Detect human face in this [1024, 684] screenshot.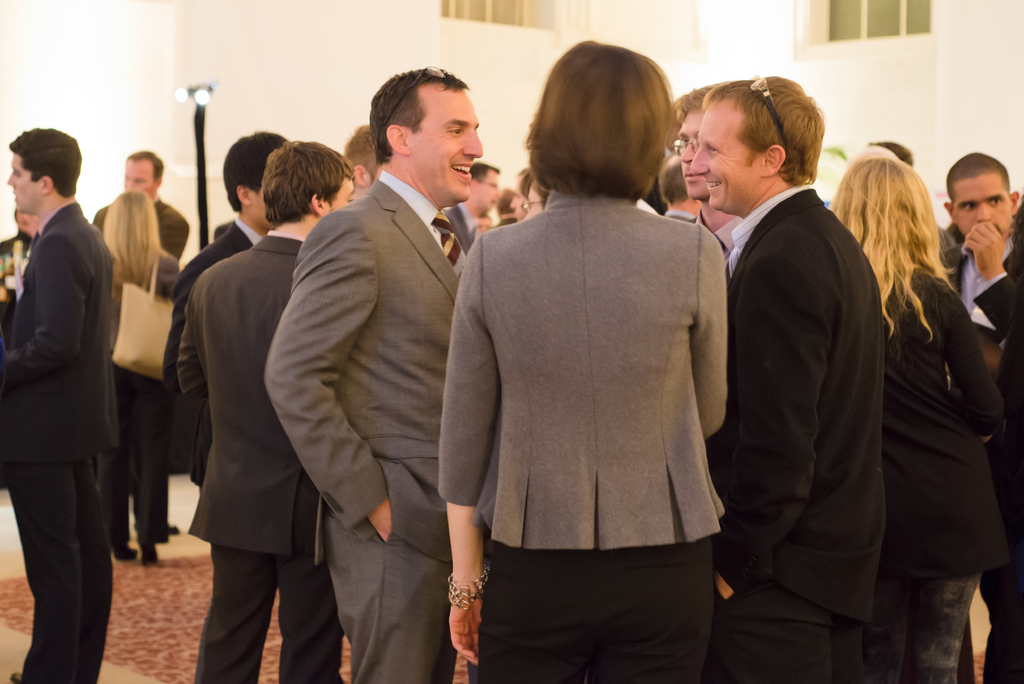
Detection: 477/171/499/210.
